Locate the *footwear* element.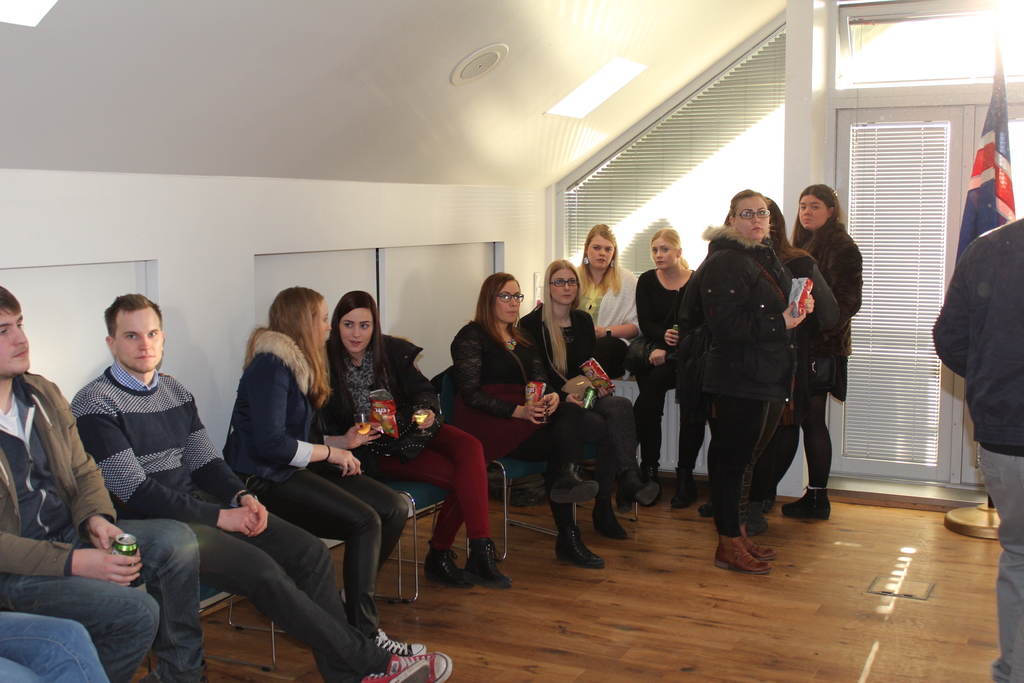
Element bbox: [left=390, top=651, right=453, bottom=682].
